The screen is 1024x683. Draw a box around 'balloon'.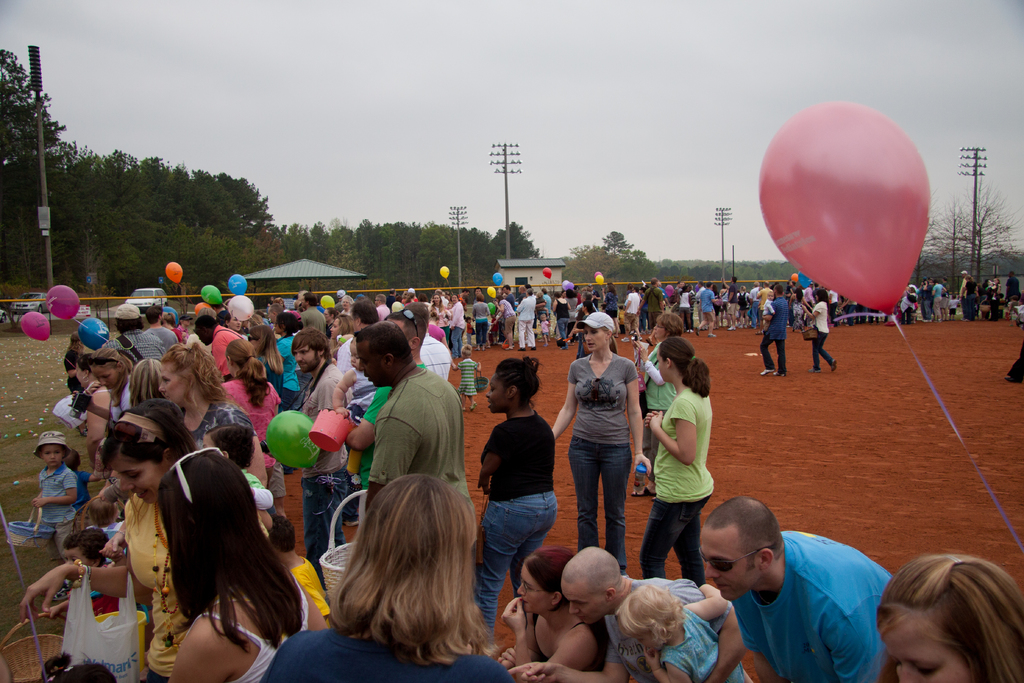
BBox(758, 101, 930, 309).
